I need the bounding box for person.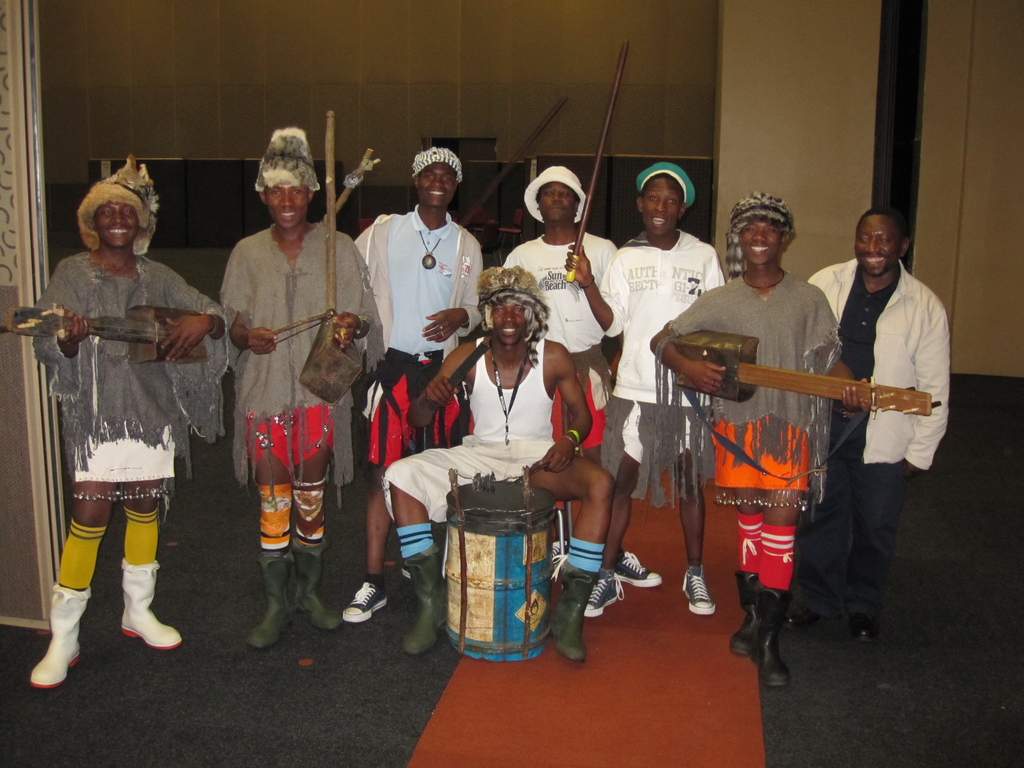
Here it is: (x1=593, y1=161, x2=726, y2=628).
